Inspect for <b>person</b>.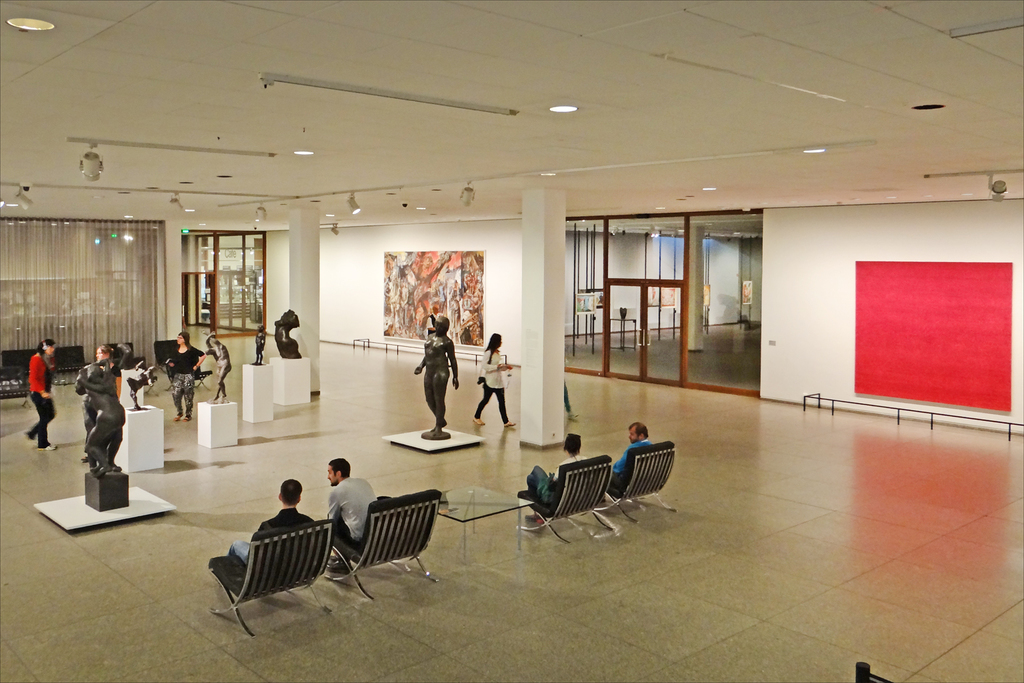
Inspection: Rect(75, 359, 125, 480).
